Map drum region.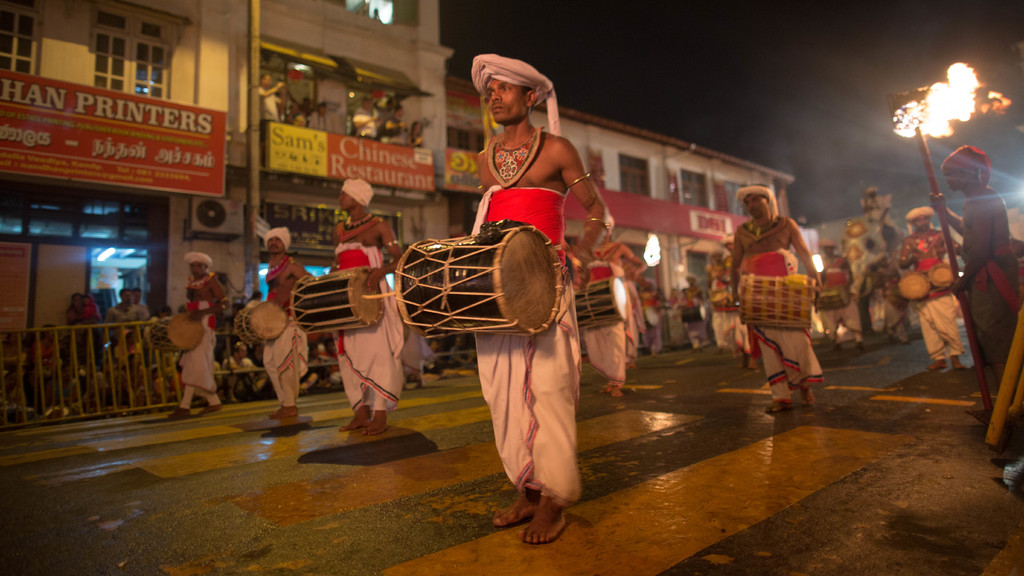
Mapped to 680,307,706,322.
